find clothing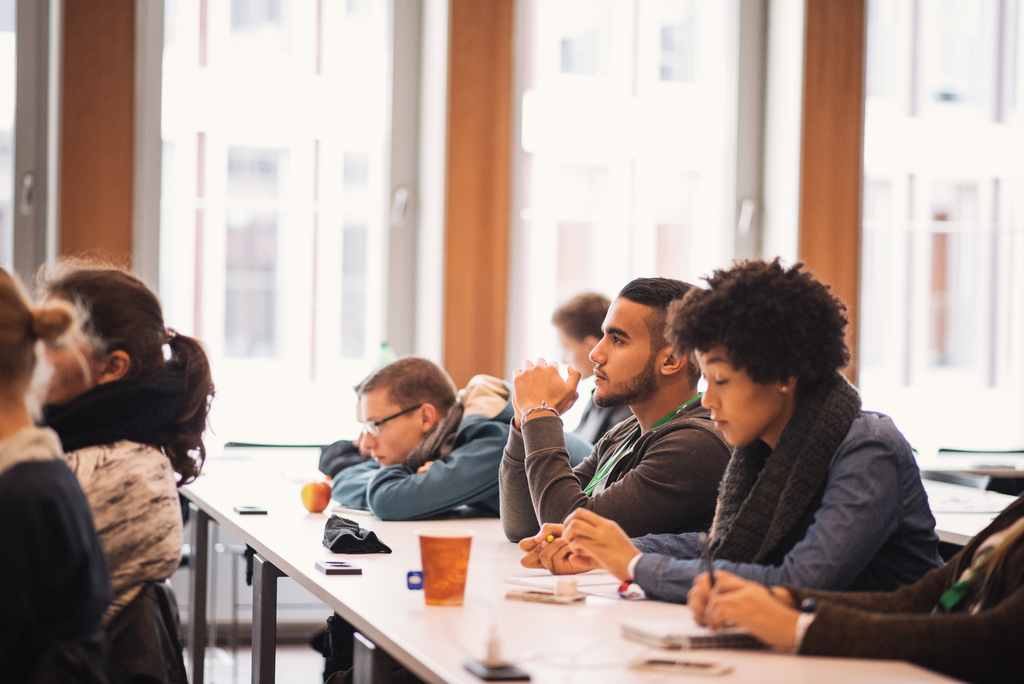
Rect(656, 329, 950, 635)
